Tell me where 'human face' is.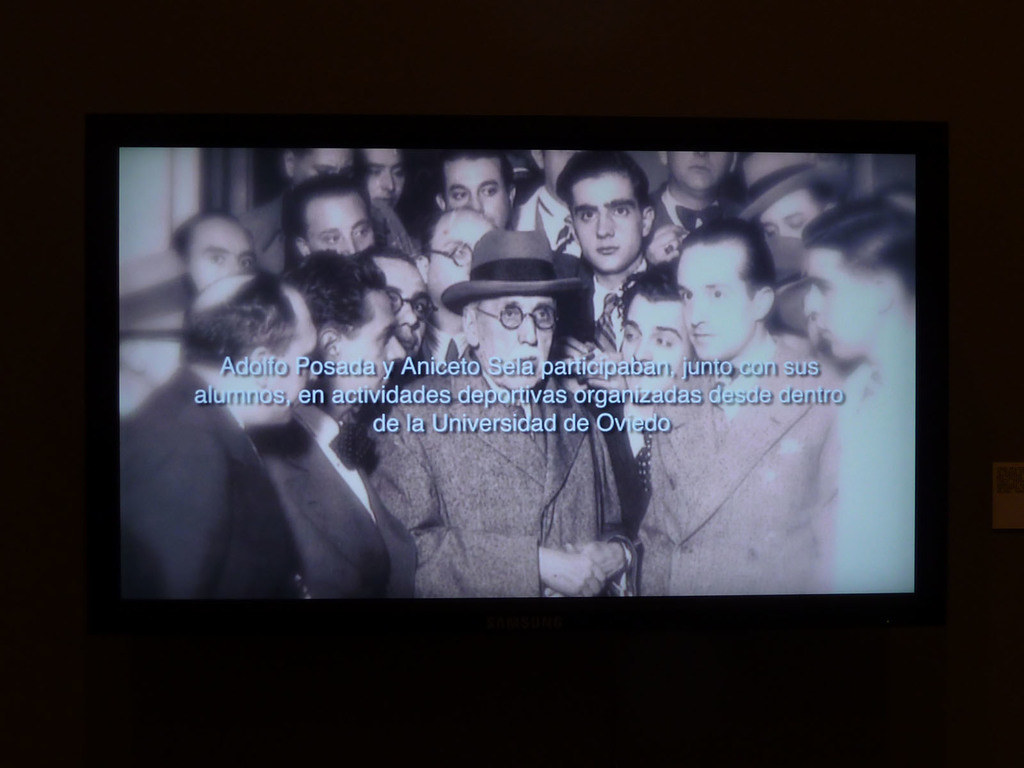
'human face' is at {"left": 481, "top": 291, "right": 559, "bottom": 385}.
